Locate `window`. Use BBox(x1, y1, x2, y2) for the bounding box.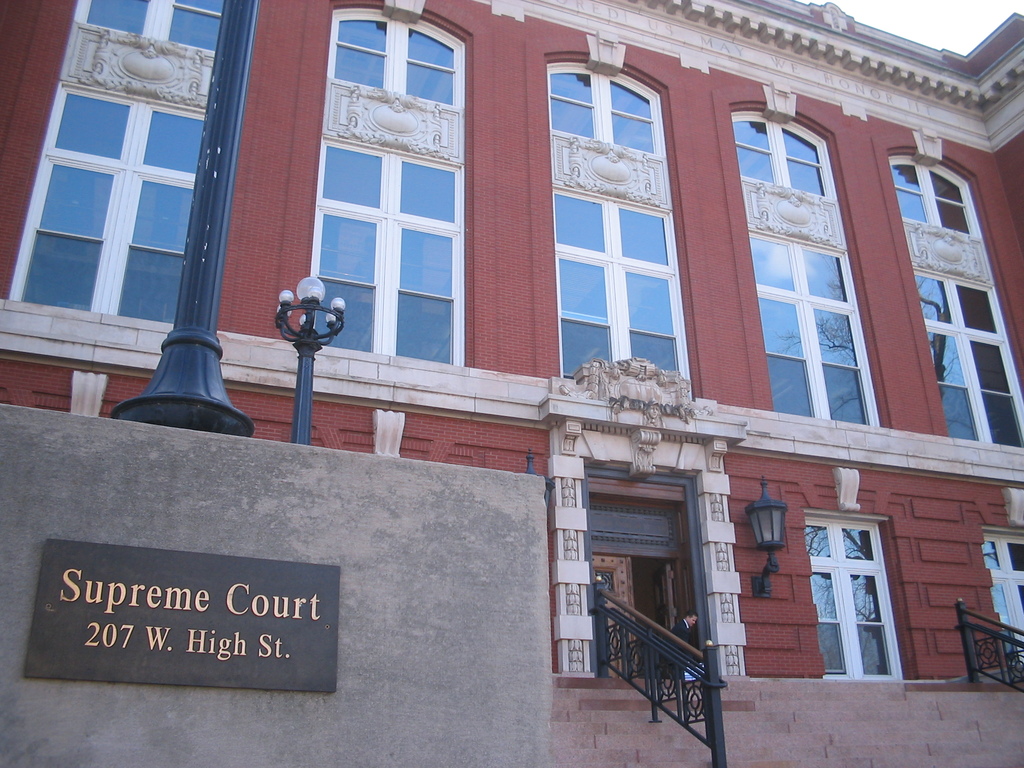
BBox(321, 141, 465, 371).
